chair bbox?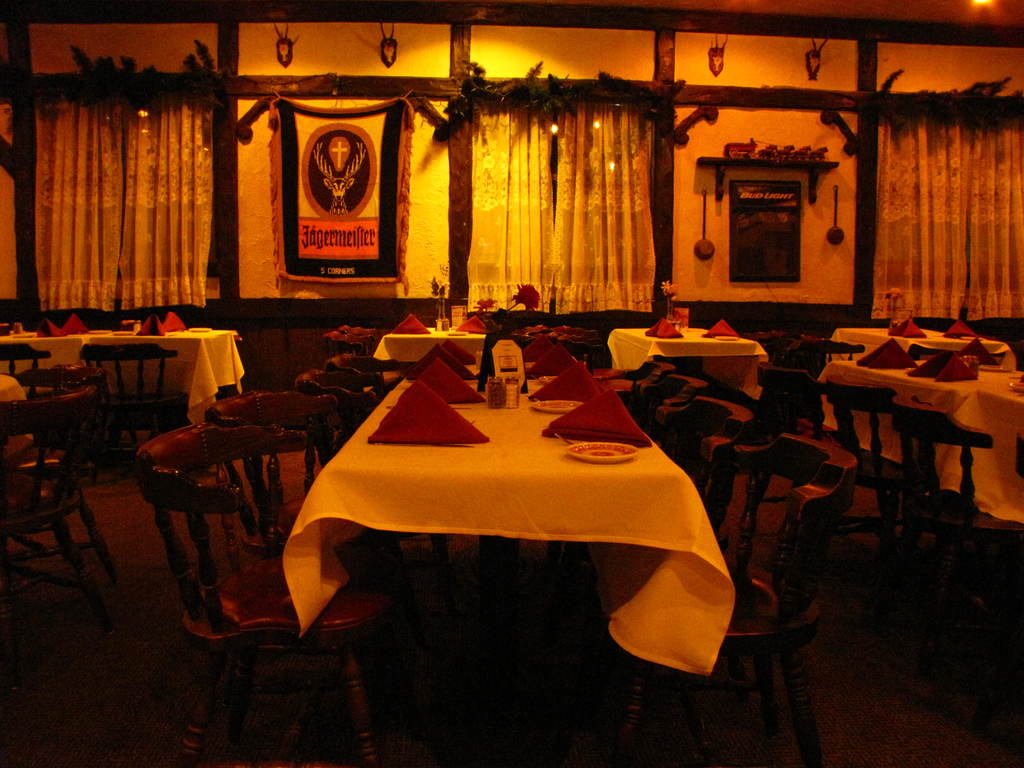
bbox=[80, 337, 191, 470]
